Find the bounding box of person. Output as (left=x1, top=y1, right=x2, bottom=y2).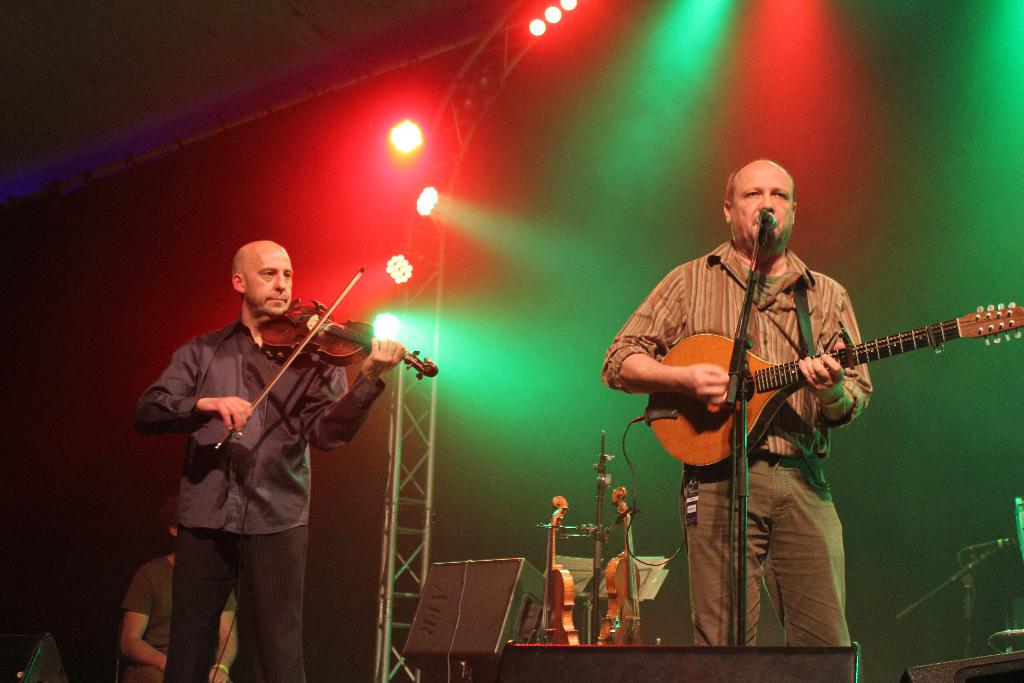
(left=133, top=240, right=410, bottom=682).
